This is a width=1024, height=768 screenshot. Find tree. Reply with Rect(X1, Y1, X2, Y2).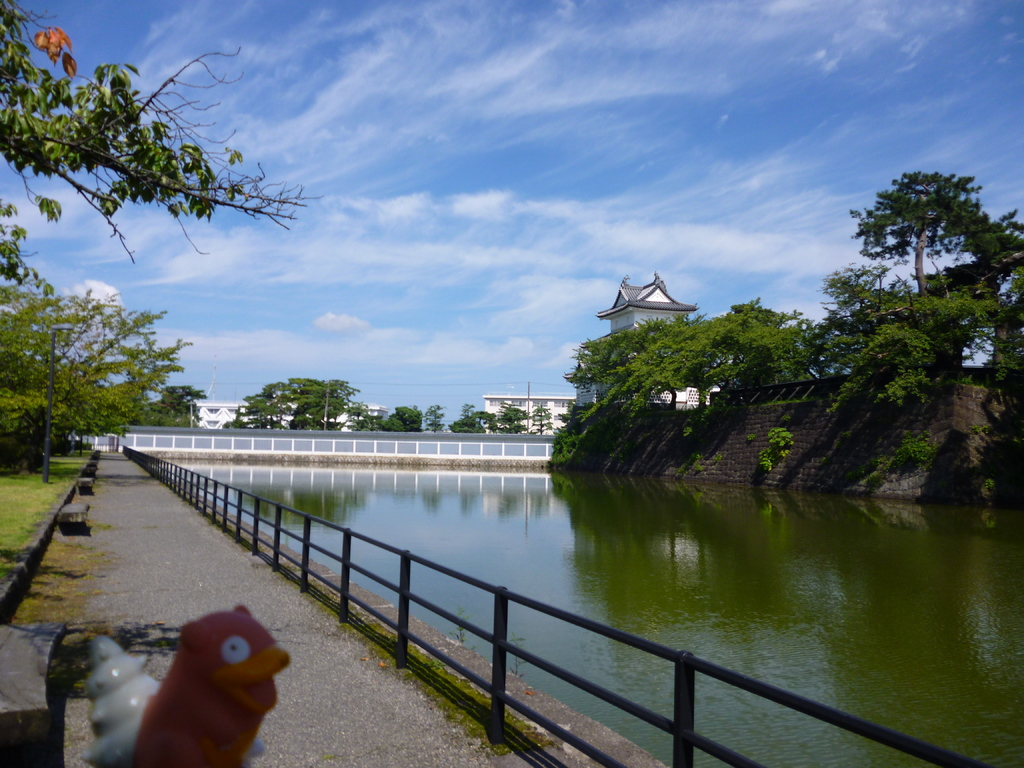
Rect(851, 174, 986, 287).
